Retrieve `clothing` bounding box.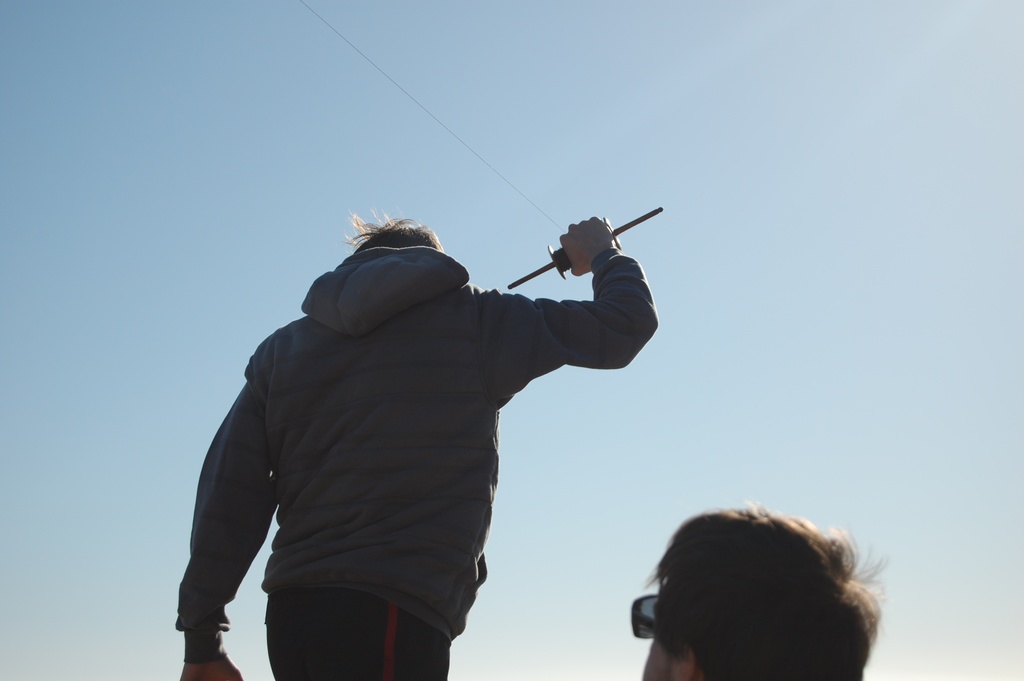
Bounding box: [159, 239, 646, 680].
